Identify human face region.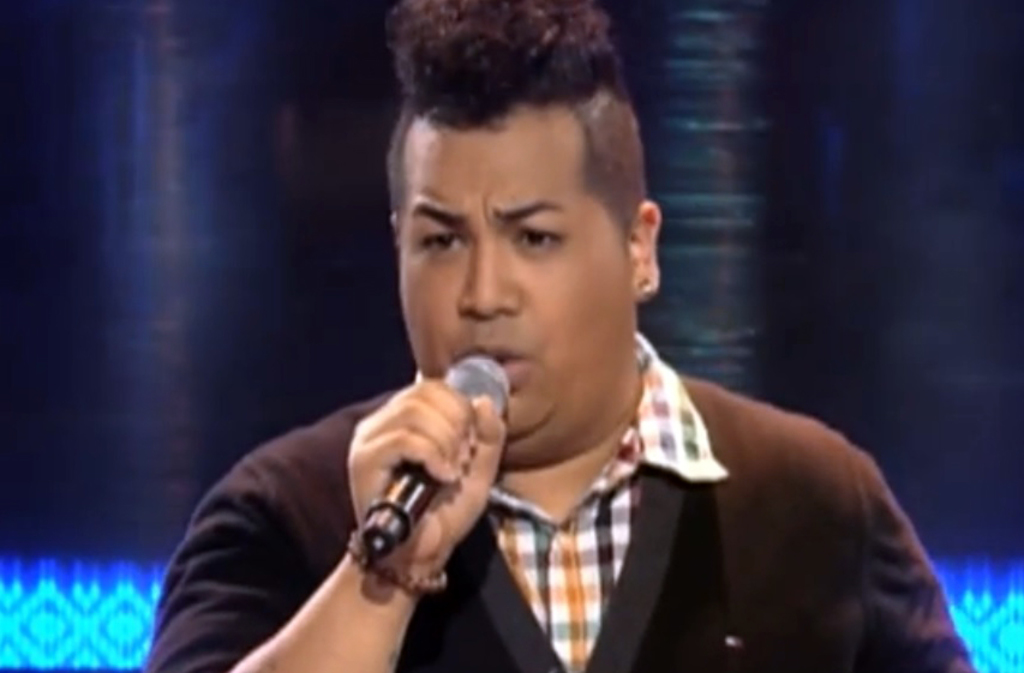
Region: 396/131/622/444.
